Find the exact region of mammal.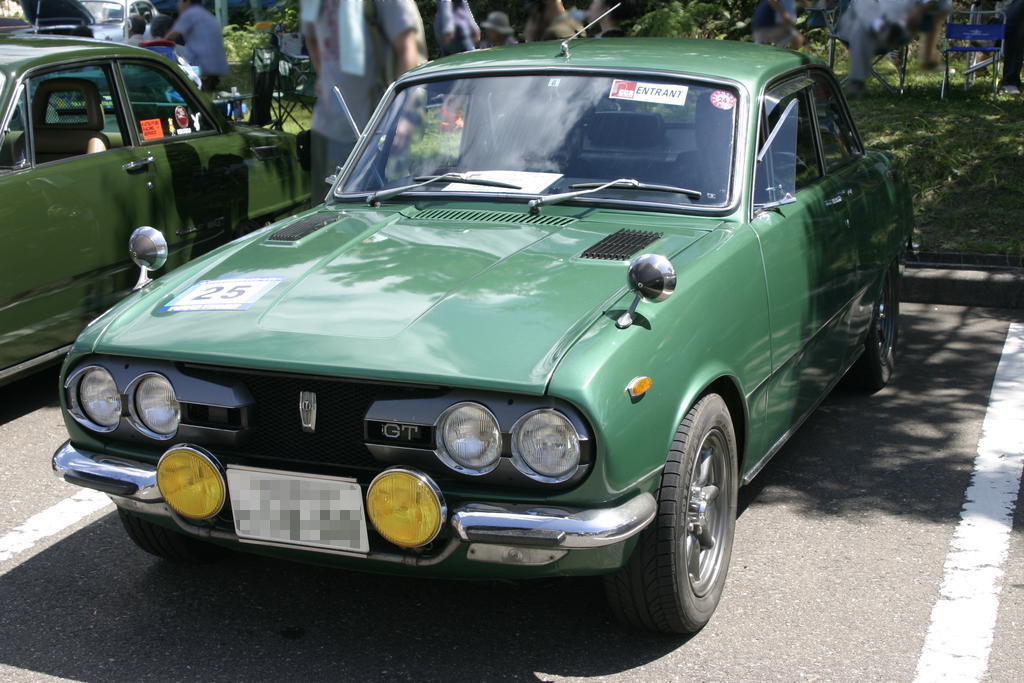
Exact region: pyautogui.locateOnScreen(1001, 0, 1023, 95).
